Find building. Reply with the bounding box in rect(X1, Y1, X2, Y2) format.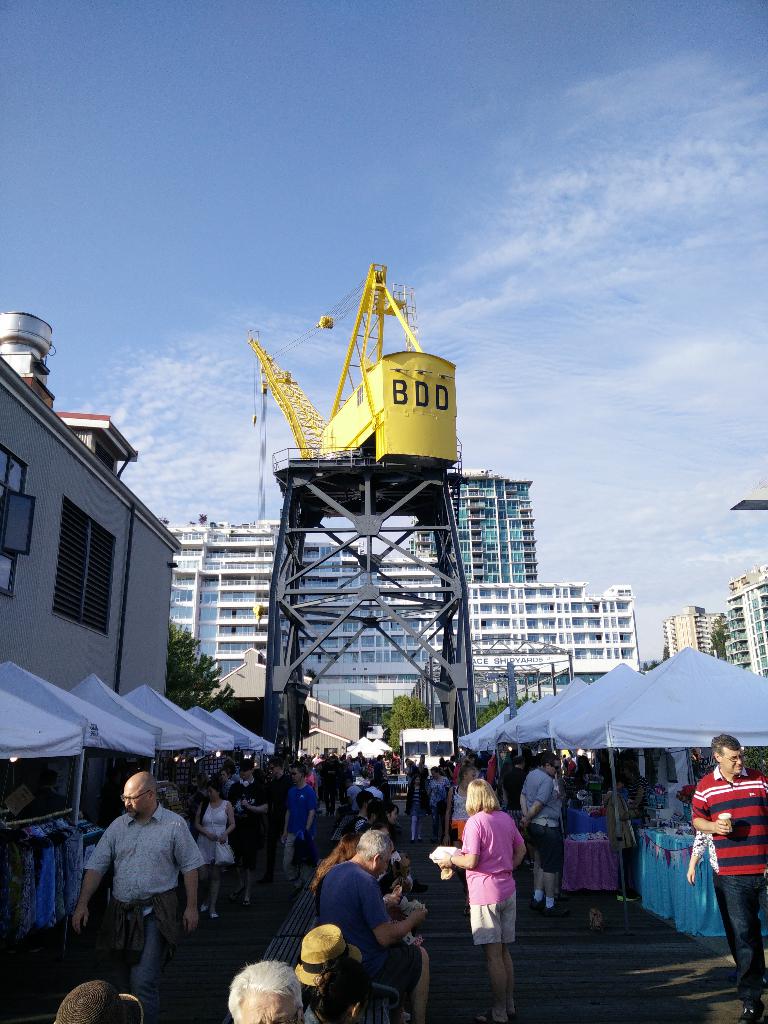
rect(165, 512, 456, 706).
